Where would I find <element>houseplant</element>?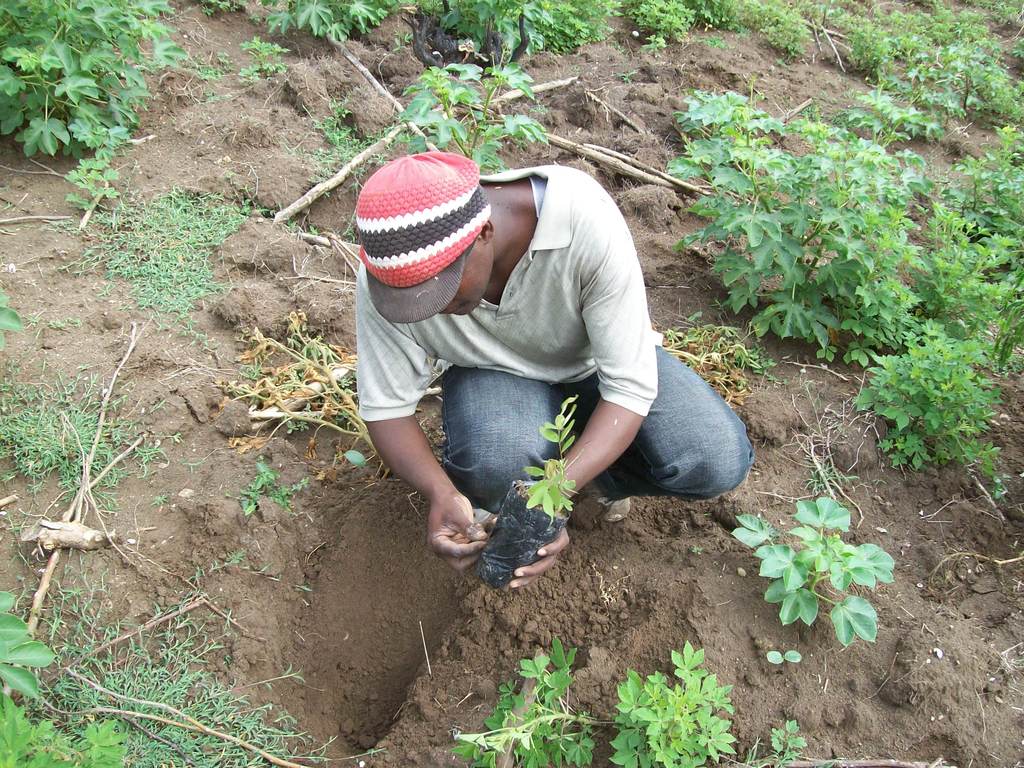
At locate(725, 482, 904, 660).
